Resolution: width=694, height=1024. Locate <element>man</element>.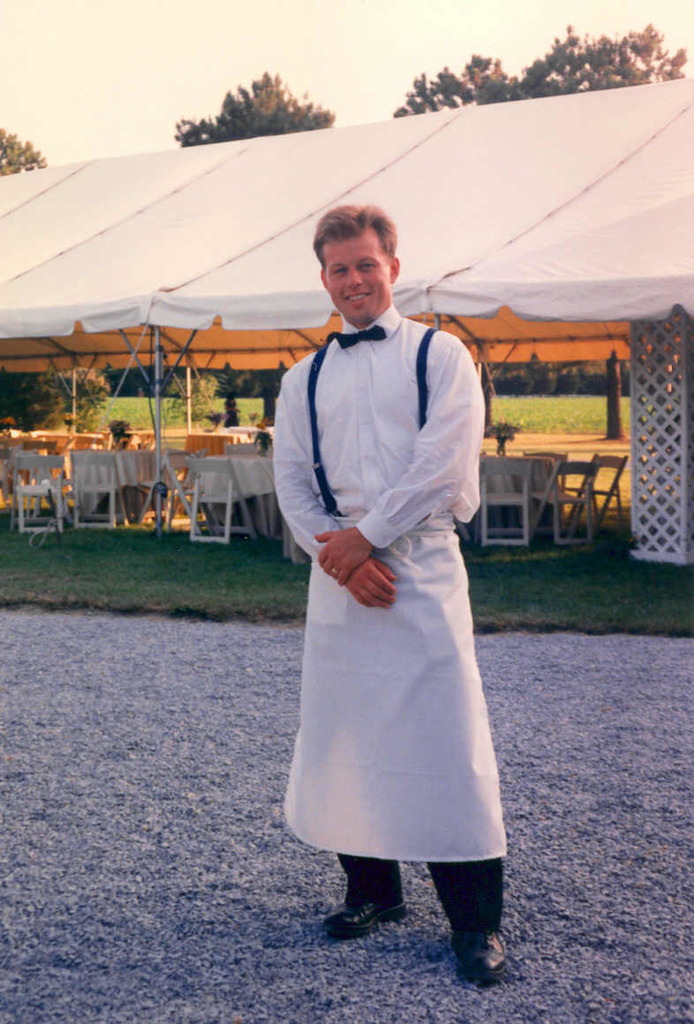
265 204 512 908.
